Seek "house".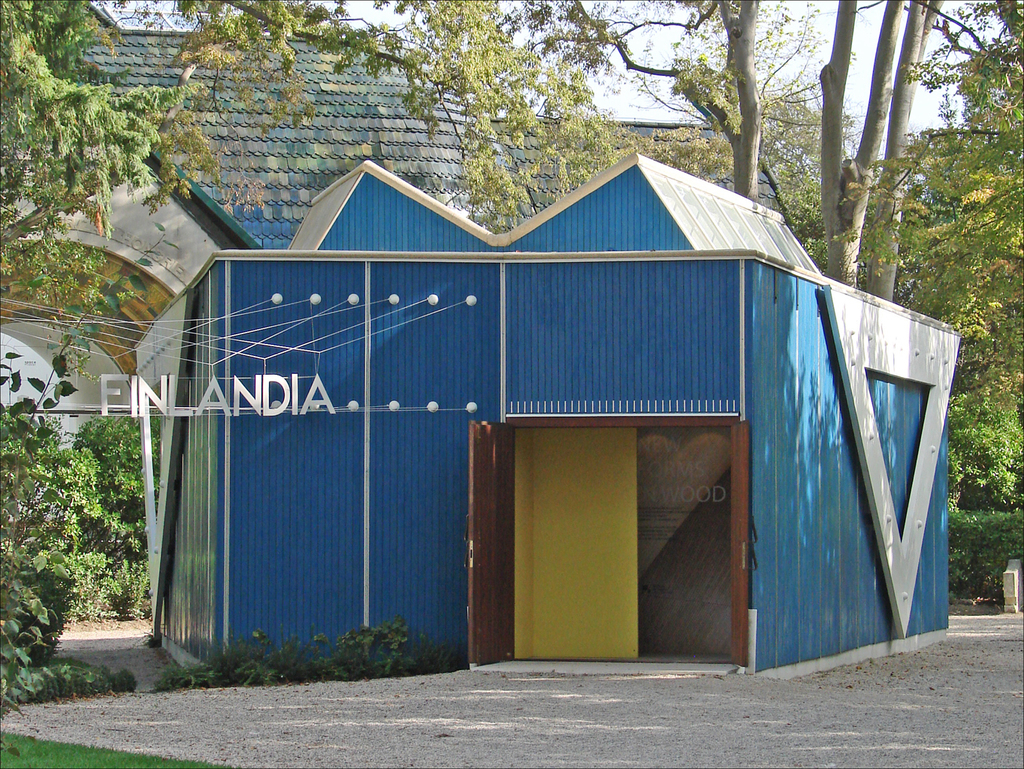
pyautogui.locateOnScreen(149, 158, 965, 668).
